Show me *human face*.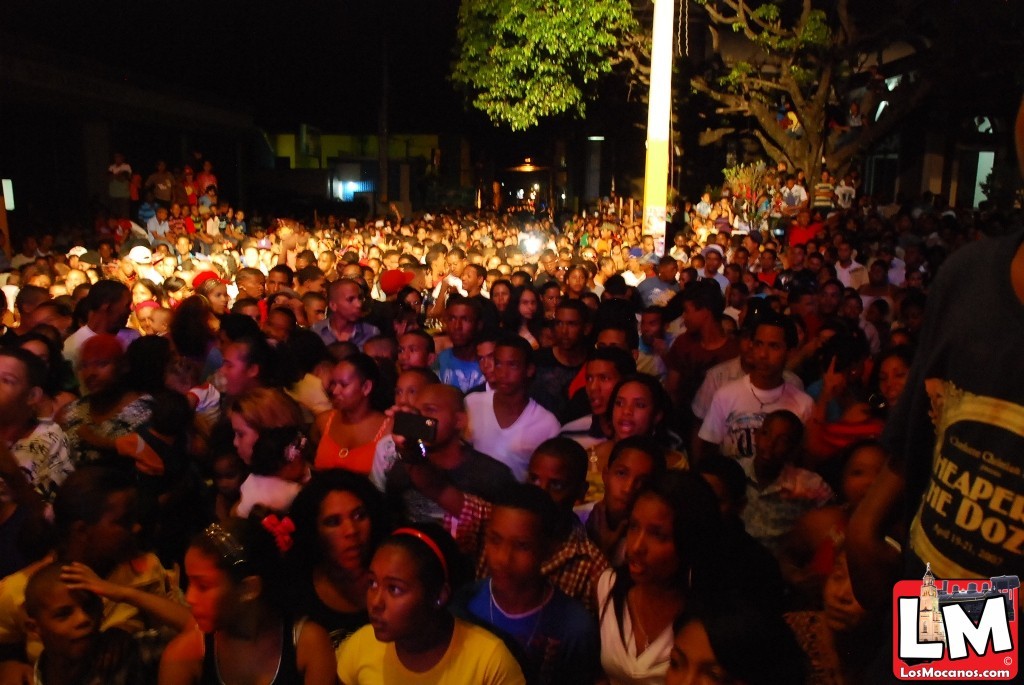
*human face* is here: <box>613,381,646,438</box>.
